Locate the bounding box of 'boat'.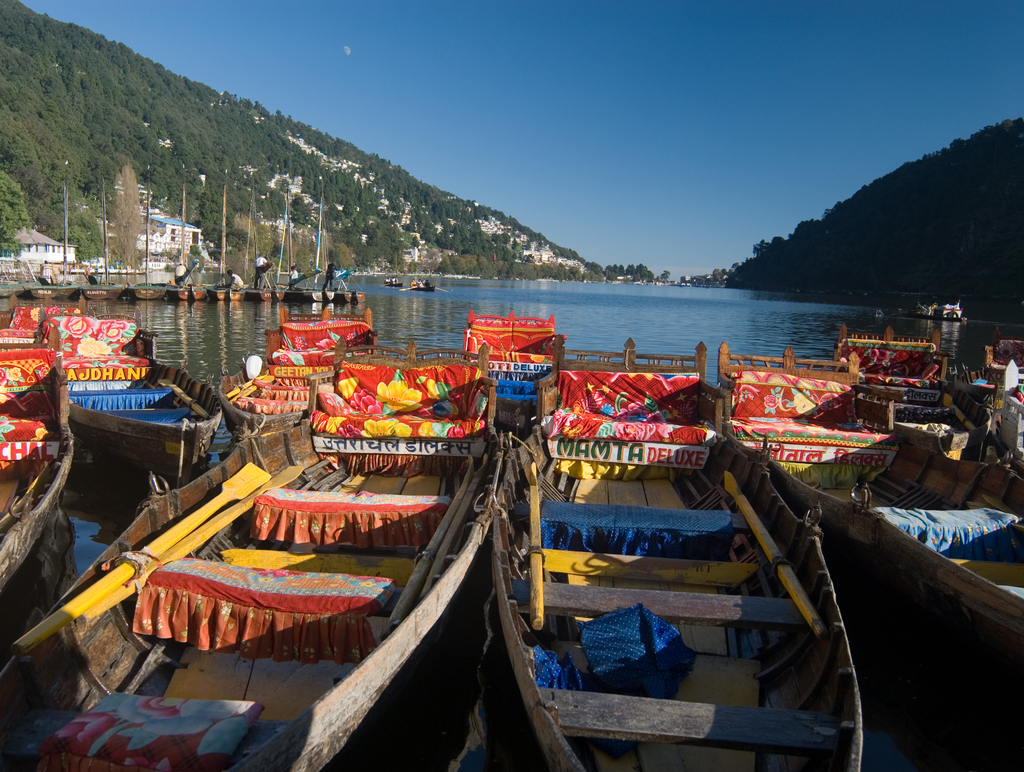
Bounding box: region(79, 173, 121, 302).
